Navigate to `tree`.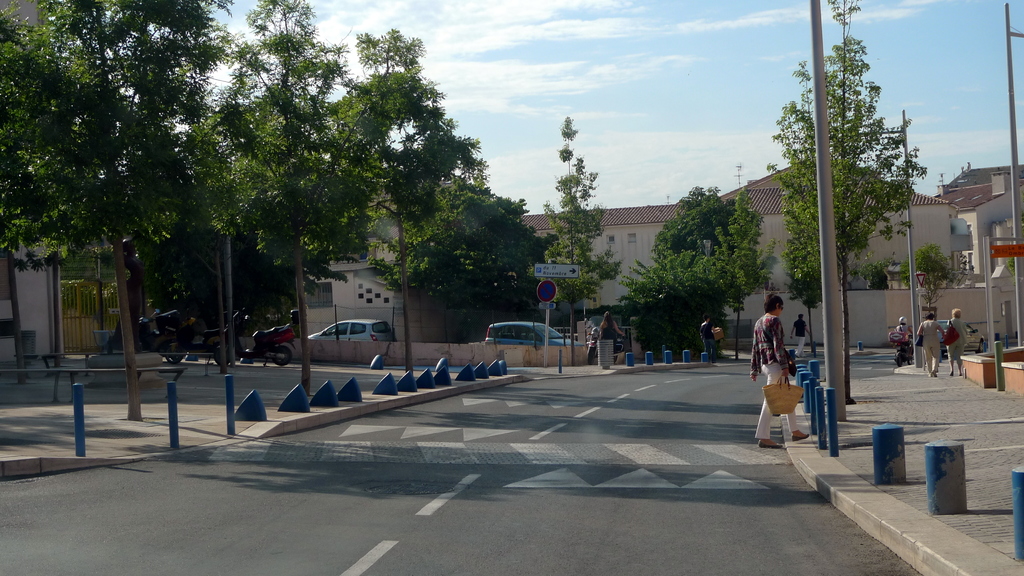
Navigation target: left=703, top=179, right=776, bottom=360.
